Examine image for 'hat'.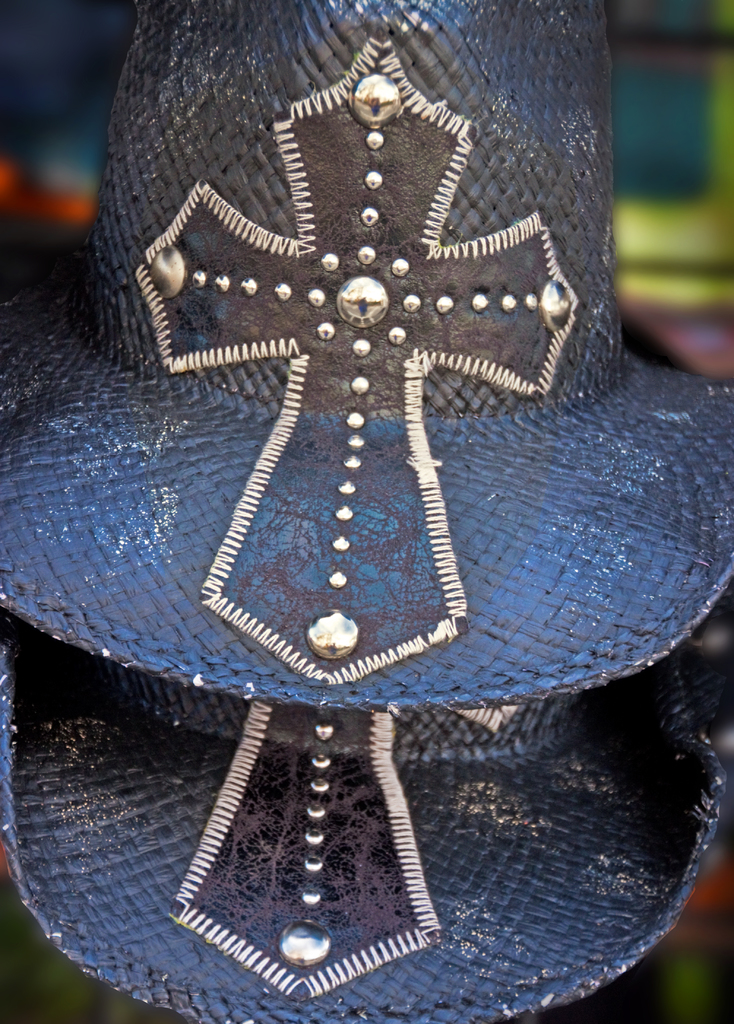
Examination result: 0, 660, 733, 1023.
